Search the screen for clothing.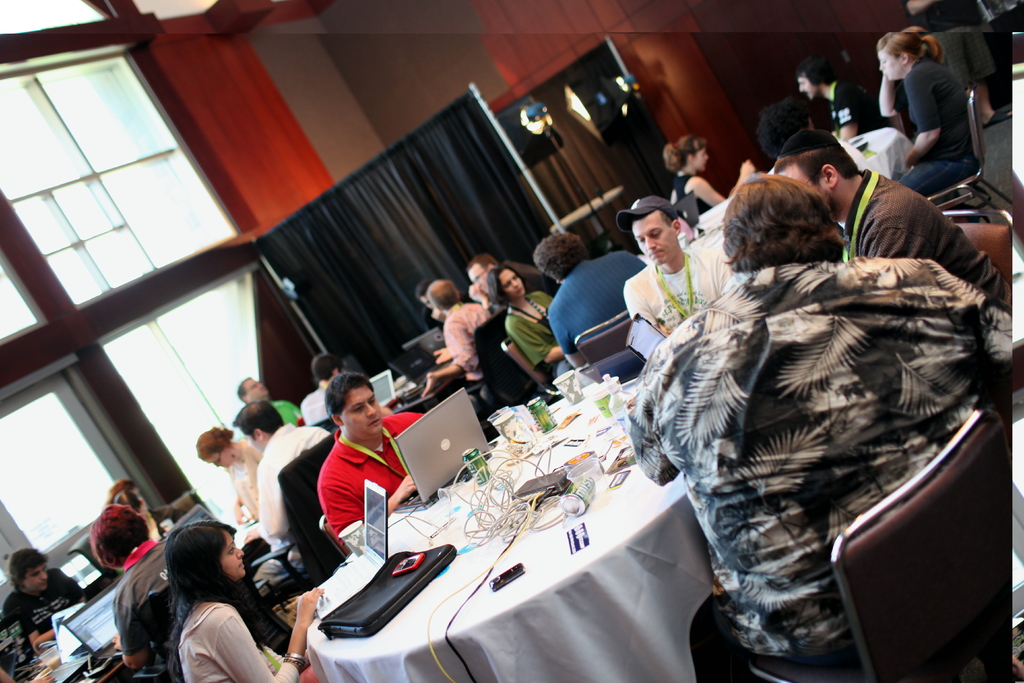
Found at (left=831, top=69, right=909, bottom=150).
